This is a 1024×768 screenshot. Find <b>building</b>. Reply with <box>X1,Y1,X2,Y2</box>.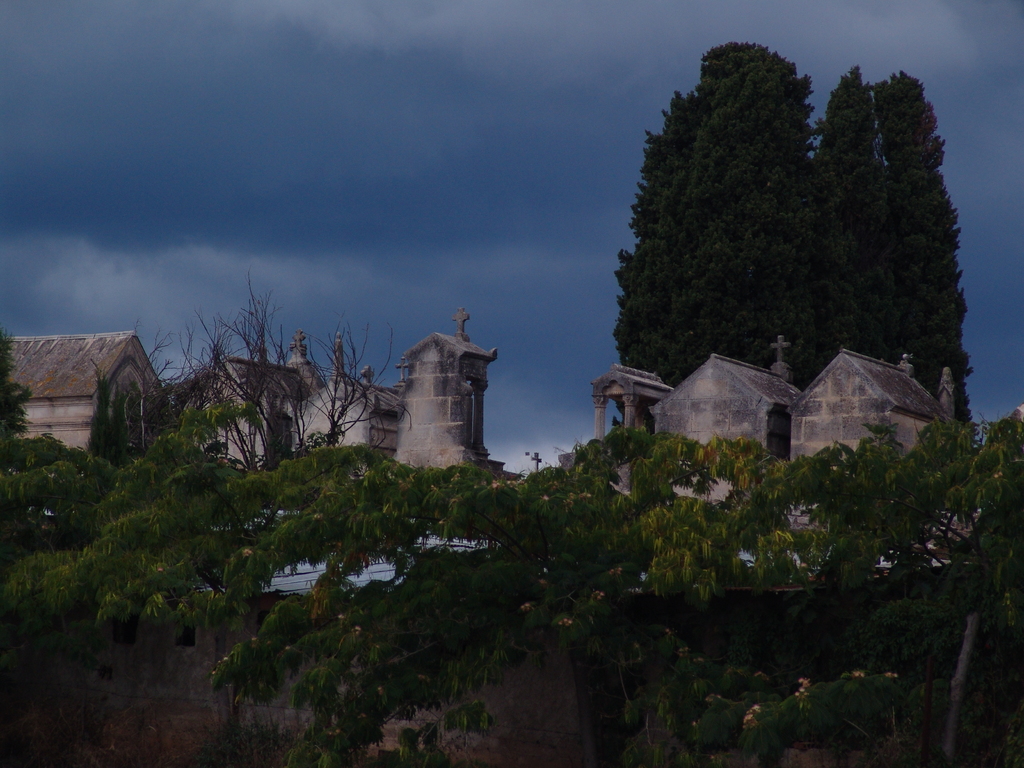
<box>4,327,171,456</box>.
